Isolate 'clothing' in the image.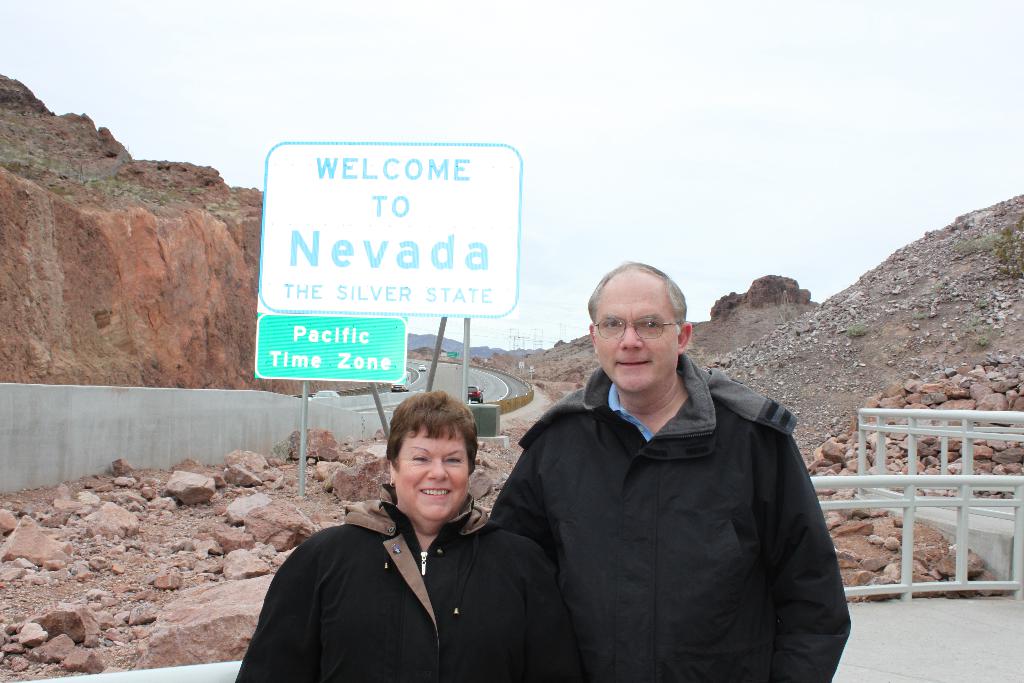
Isolated region: x1=250, y1=472, x2=568, y2=676.
